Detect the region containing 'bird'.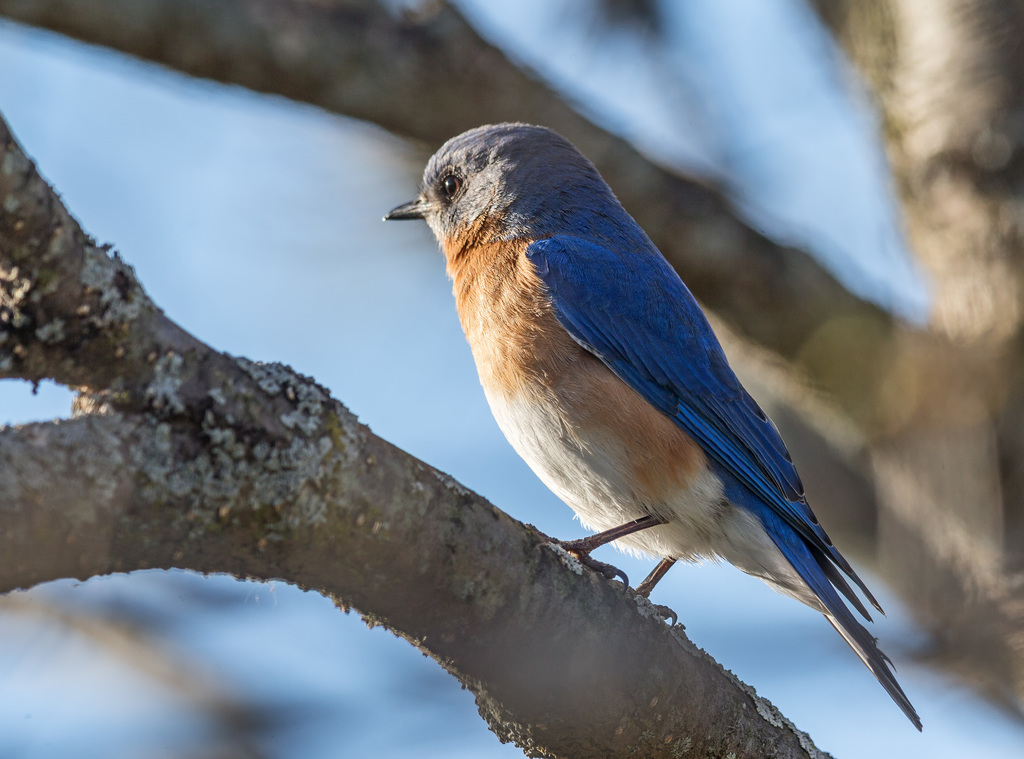
crop(370, 110, 941, 731).
